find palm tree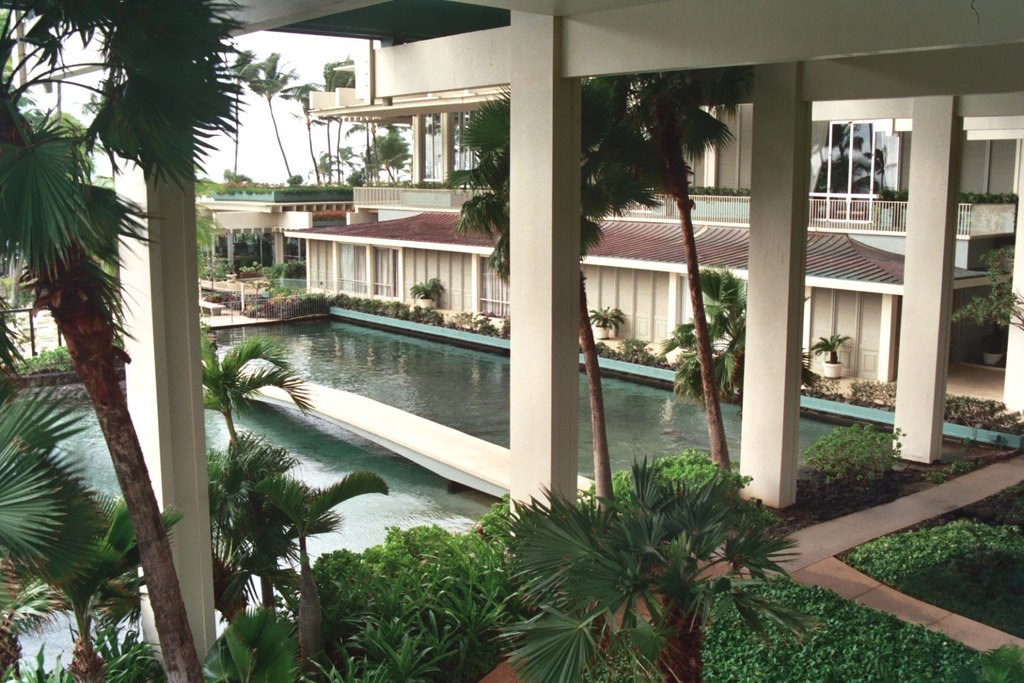
<box>272,64,319,201</box>
